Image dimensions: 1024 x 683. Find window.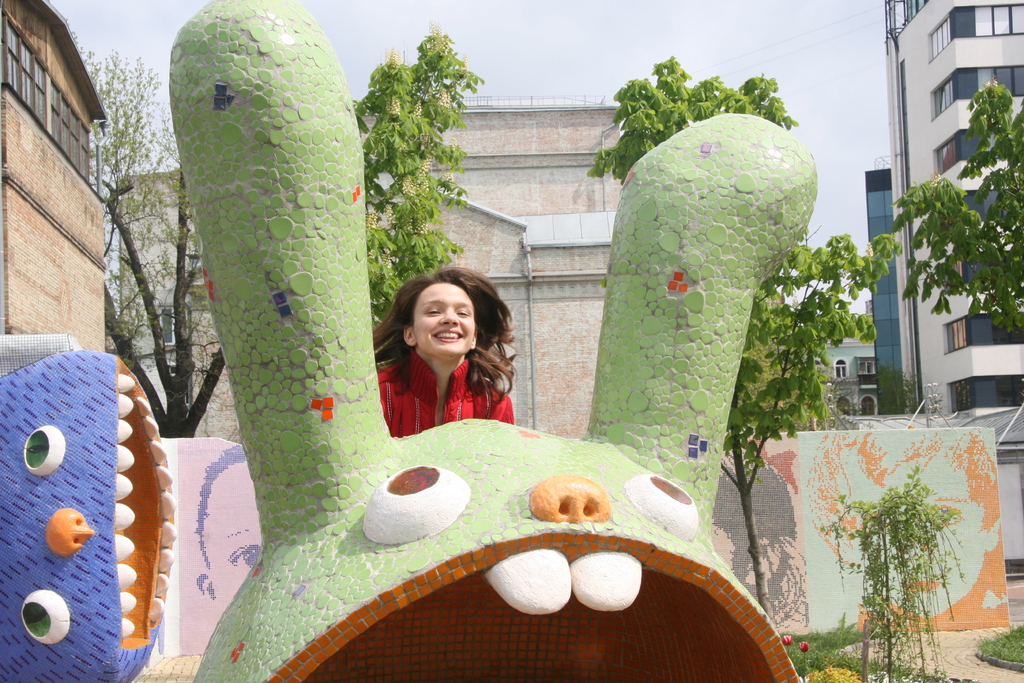
bbox=(927, 6, 1023, 59).
